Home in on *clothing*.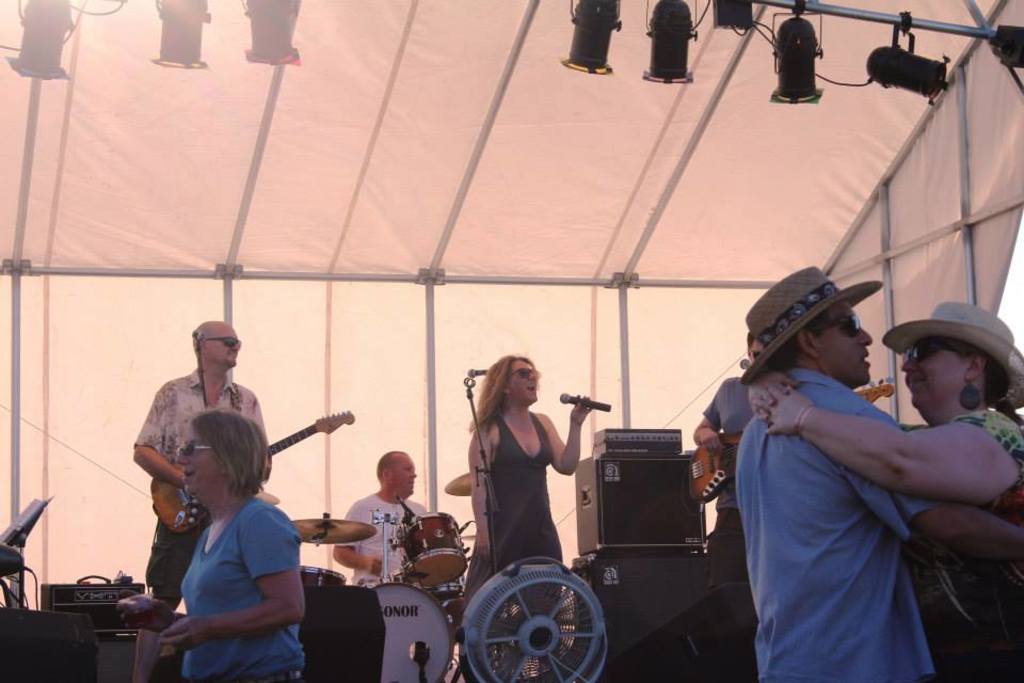
Homed in at bbox=(174, 498, 313, 682).
